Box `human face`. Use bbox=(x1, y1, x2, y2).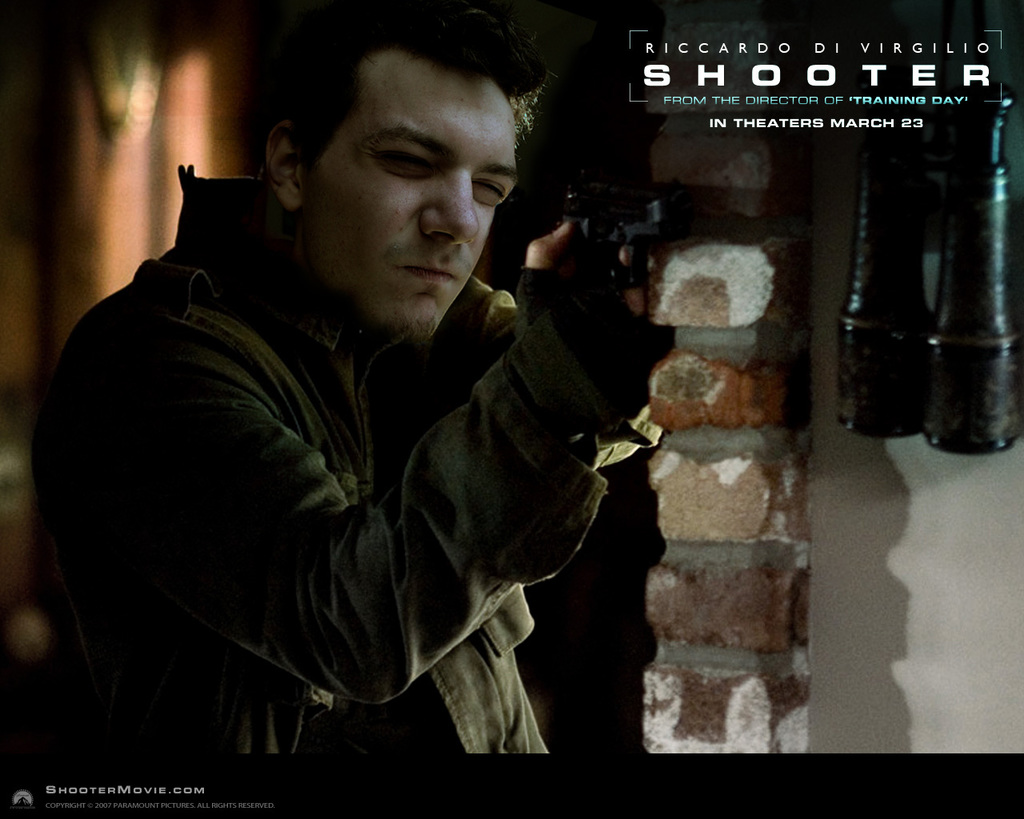
bbox=(302, 70, 518, 351).
